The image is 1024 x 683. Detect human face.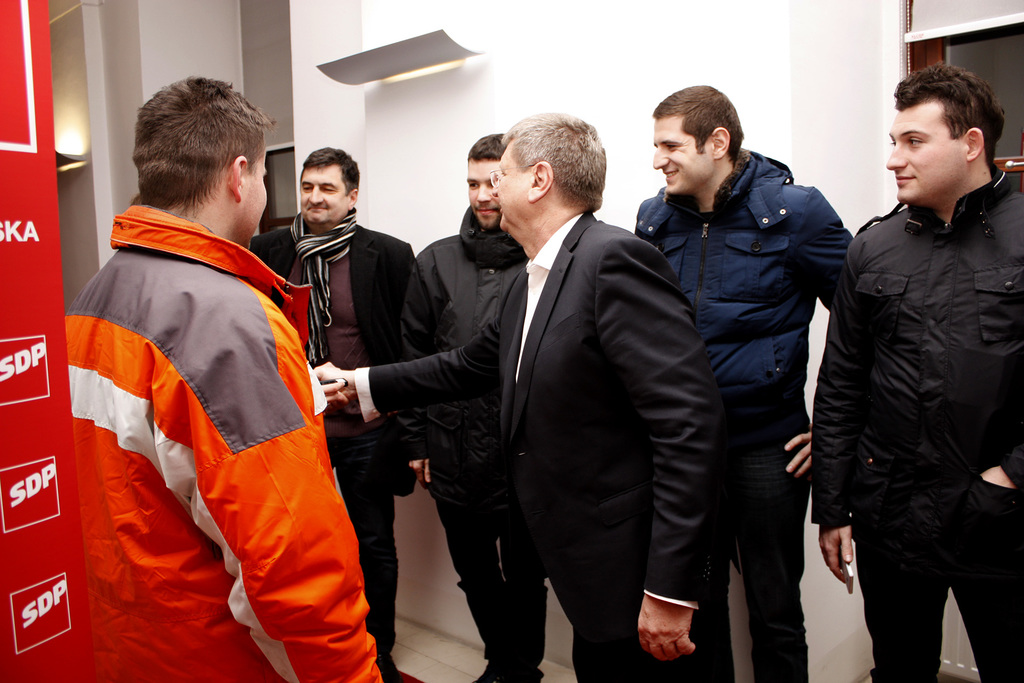
Detection: rect(491, 145, 531, 227).
